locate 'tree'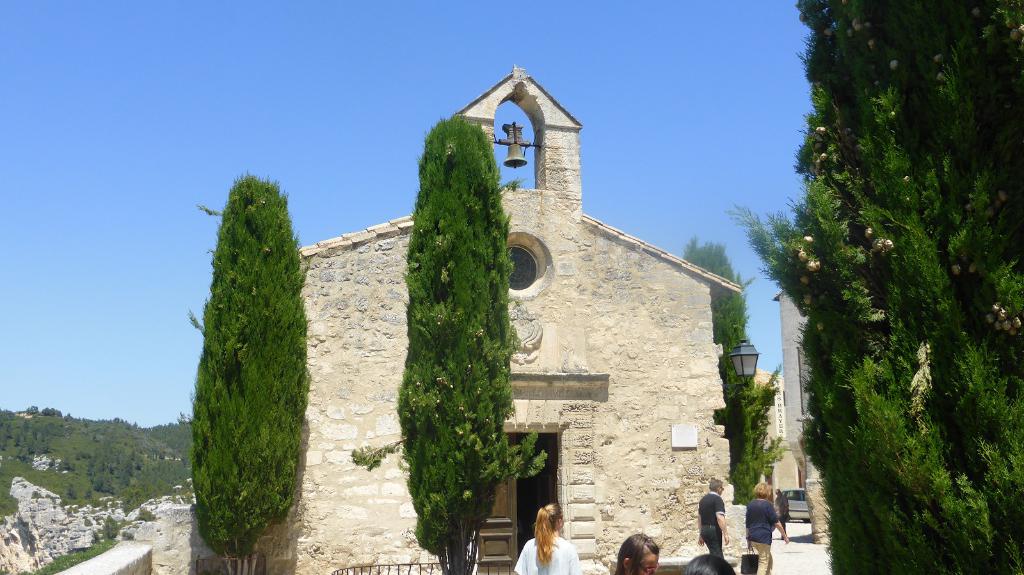
(x1=723, y1=1, x2=1023, y2=574)
